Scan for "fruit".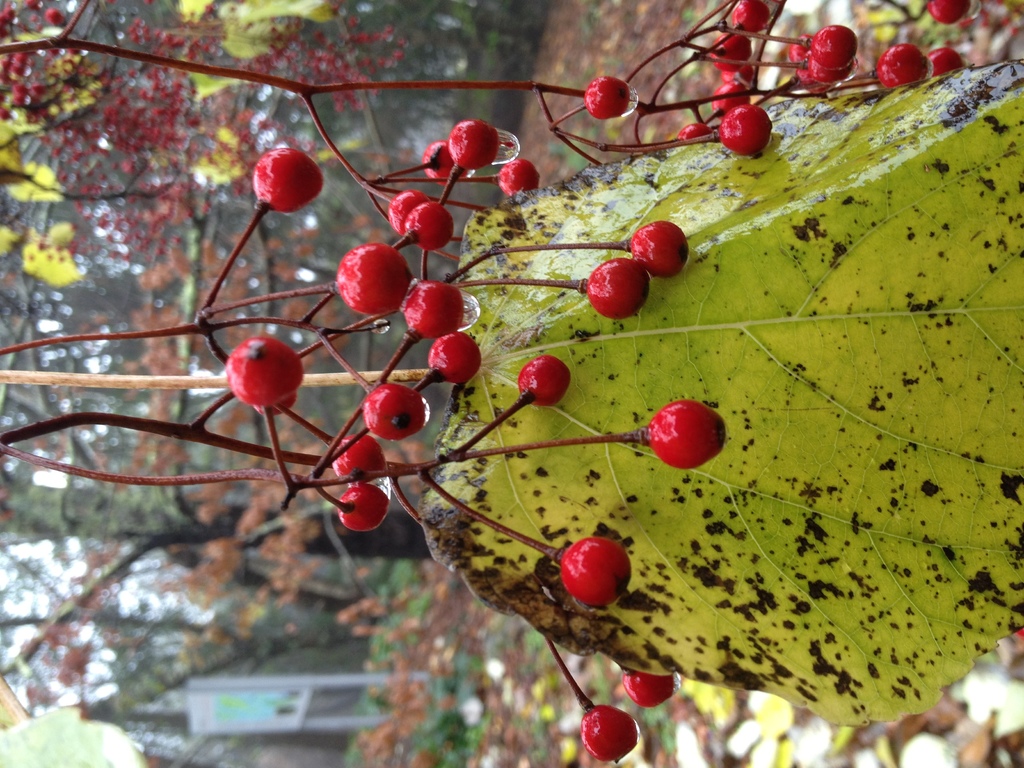
Scan result: (624,672,680,710).
